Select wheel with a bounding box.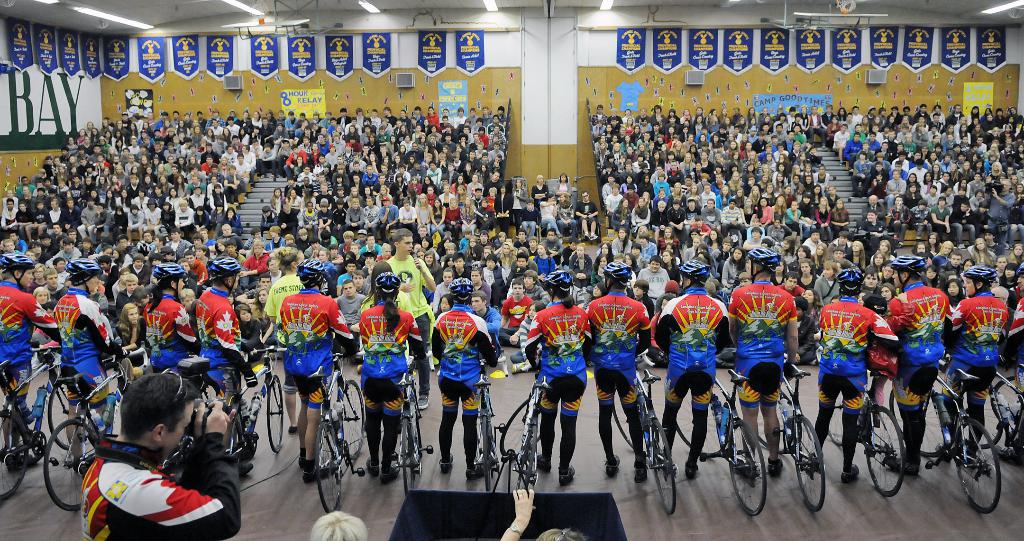
{"left": 263, "top": 373, "right": 291, "bottom": 456}.
